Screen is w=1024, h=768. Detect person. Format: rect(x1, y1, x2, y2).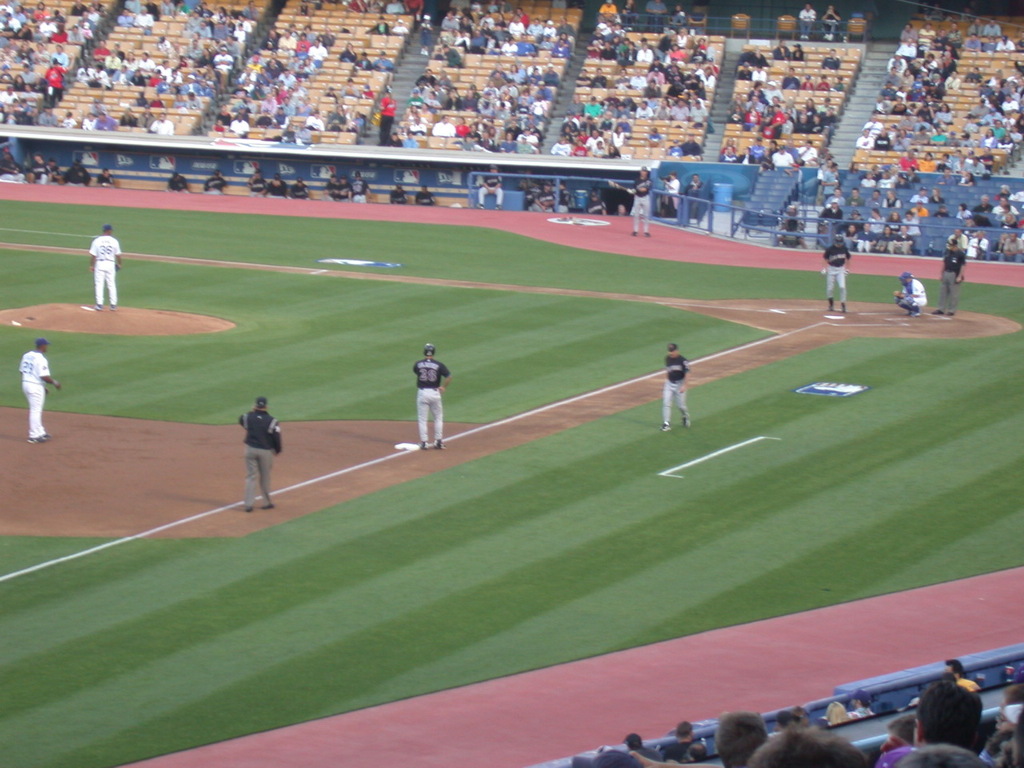
rect(818, 220, 856, 322).
